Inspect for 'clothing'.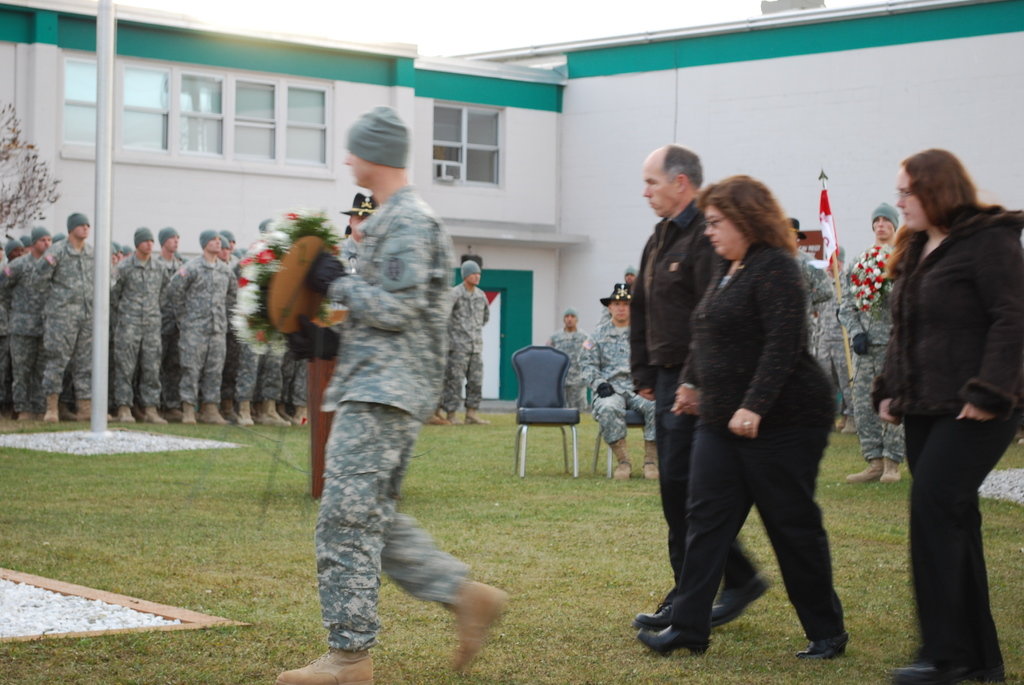
Inspection: 310:179:471:653.
